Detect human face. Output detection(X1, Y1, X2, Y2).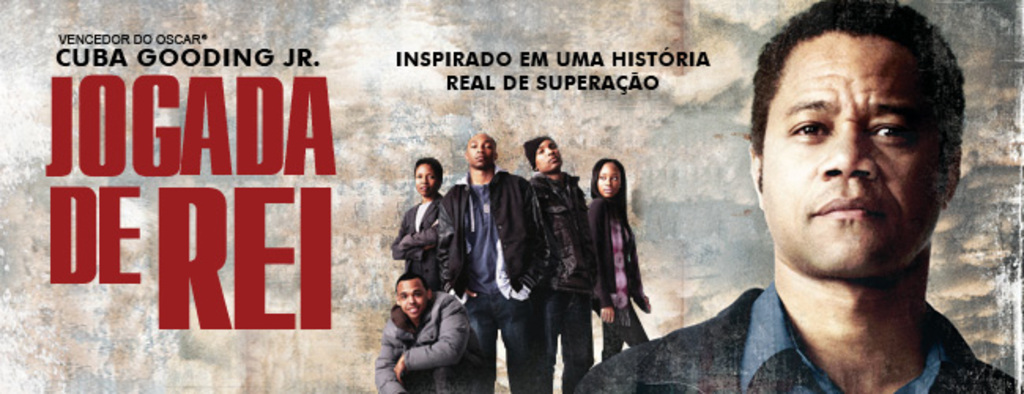
detection(761, 28, 953, 268).
